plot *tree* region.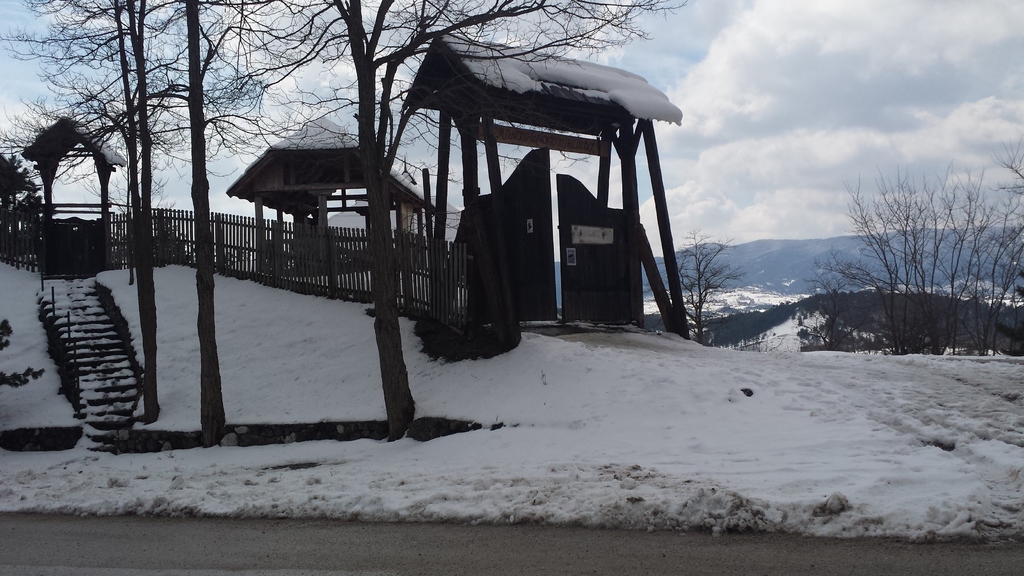
Plotted at (left=141, top=0, right=691, bottom=445).
